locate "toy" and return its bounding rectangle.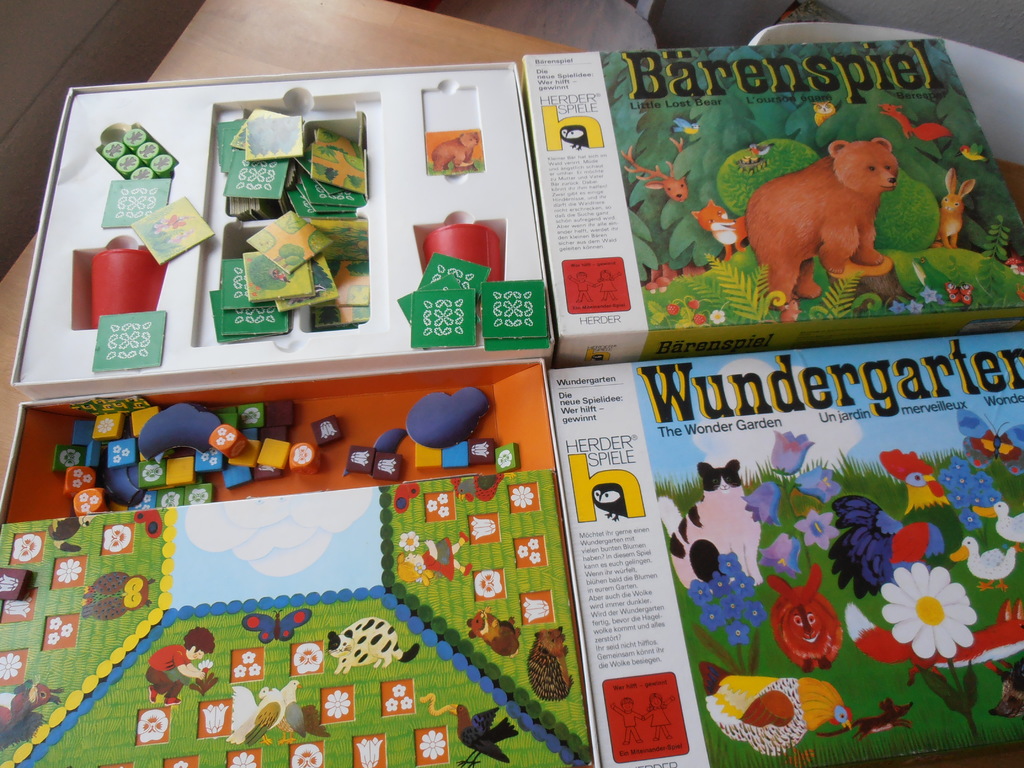
detection(948, 537, 1017, 589).
